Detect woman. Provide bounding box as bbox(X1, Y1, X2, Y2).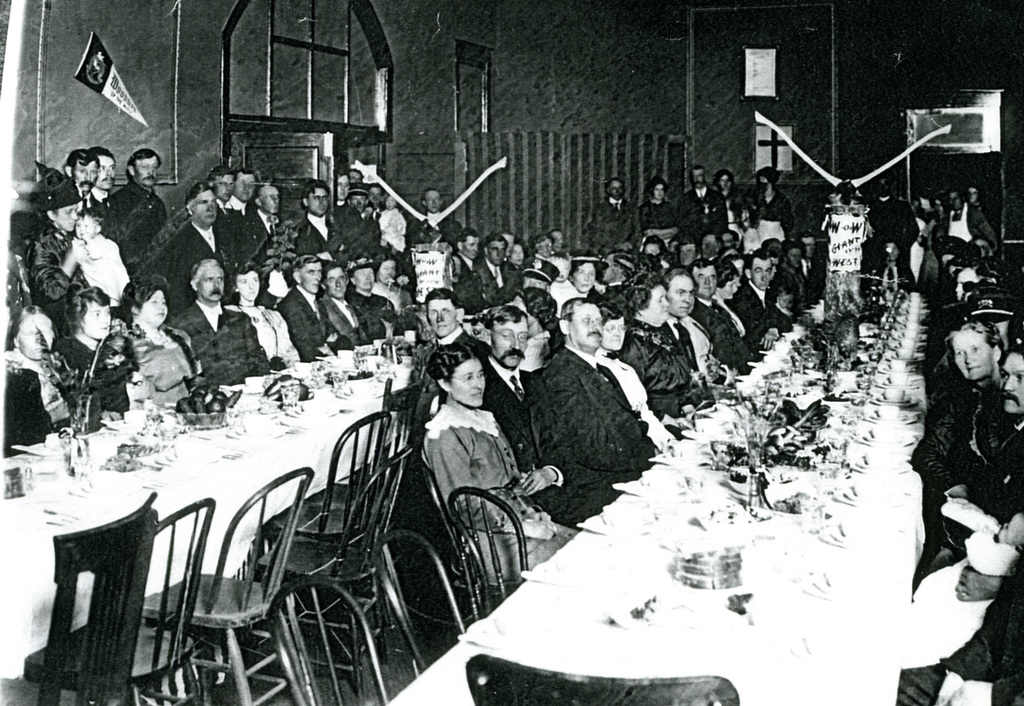
bbox(370, 254, 414, 316).
